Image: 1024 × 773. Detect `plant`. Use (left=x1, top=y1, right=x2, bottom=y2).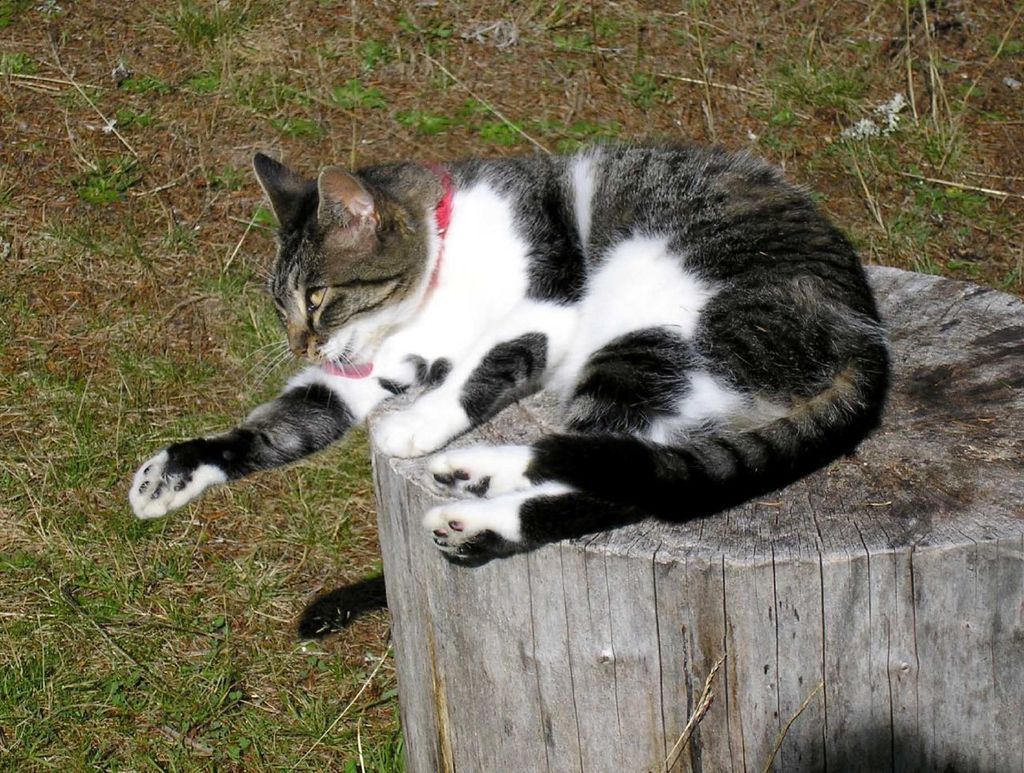
(left=707, top=34, right=729, bottom=60).
